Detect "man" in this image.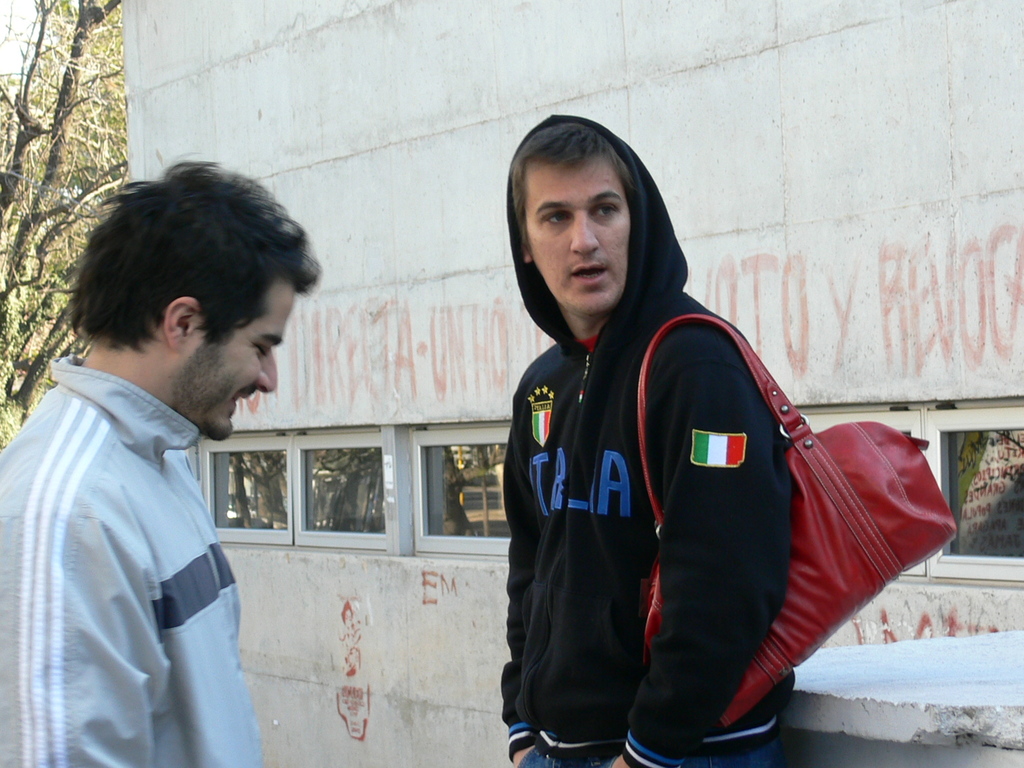
Detection: [x1=504, y1=113, x2=796, y2=767].
